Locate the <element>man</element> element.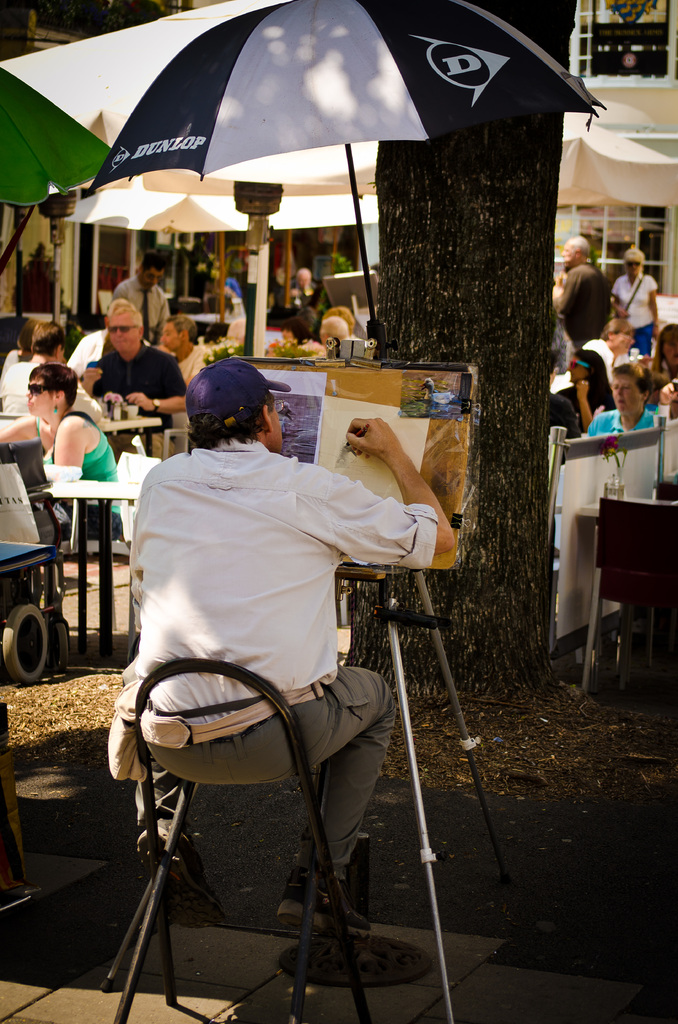
Element bbox: [108, 249, 175, 340].
